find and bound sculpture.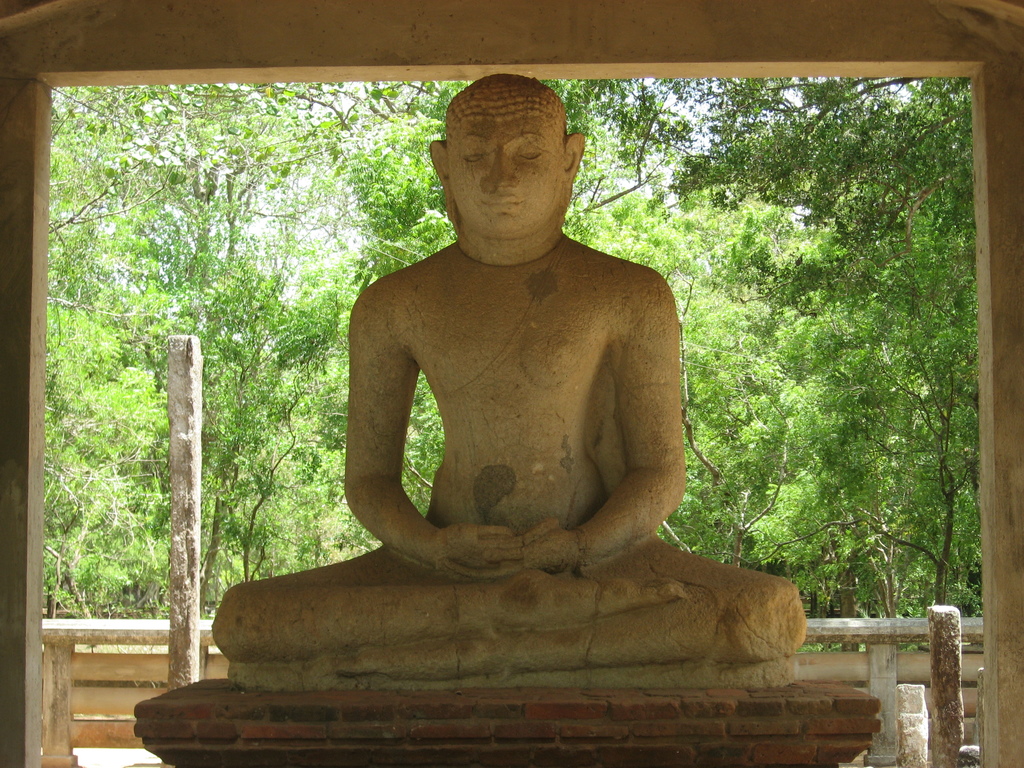
Bound: (287,70,784,716).
